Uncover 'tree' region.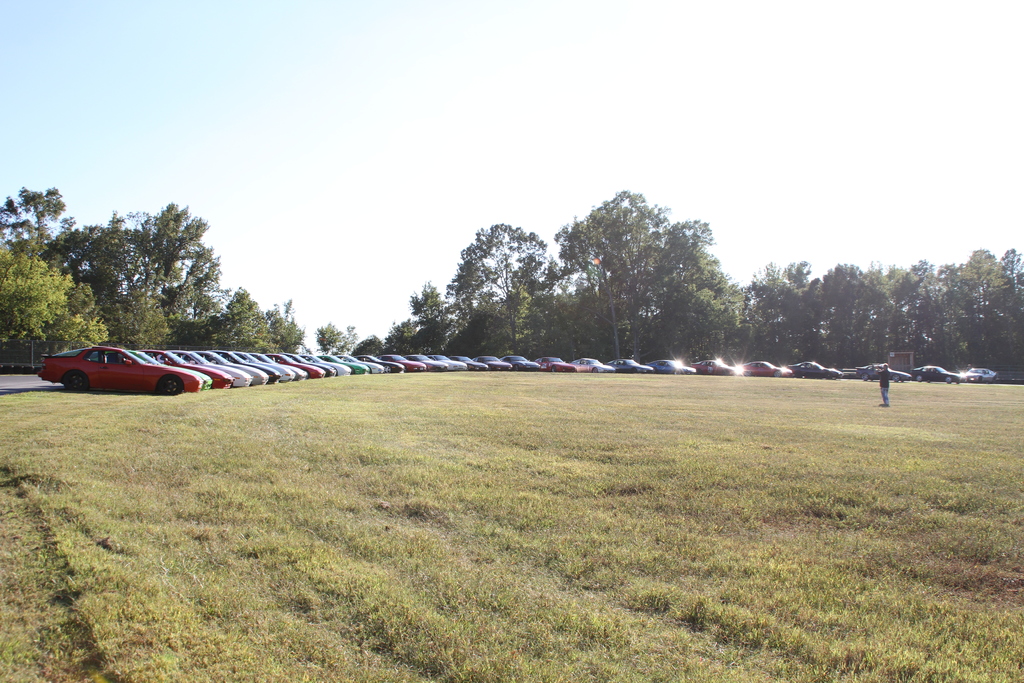
Uncovered: [x1=365, y1=283, x2=453, y2=355].
